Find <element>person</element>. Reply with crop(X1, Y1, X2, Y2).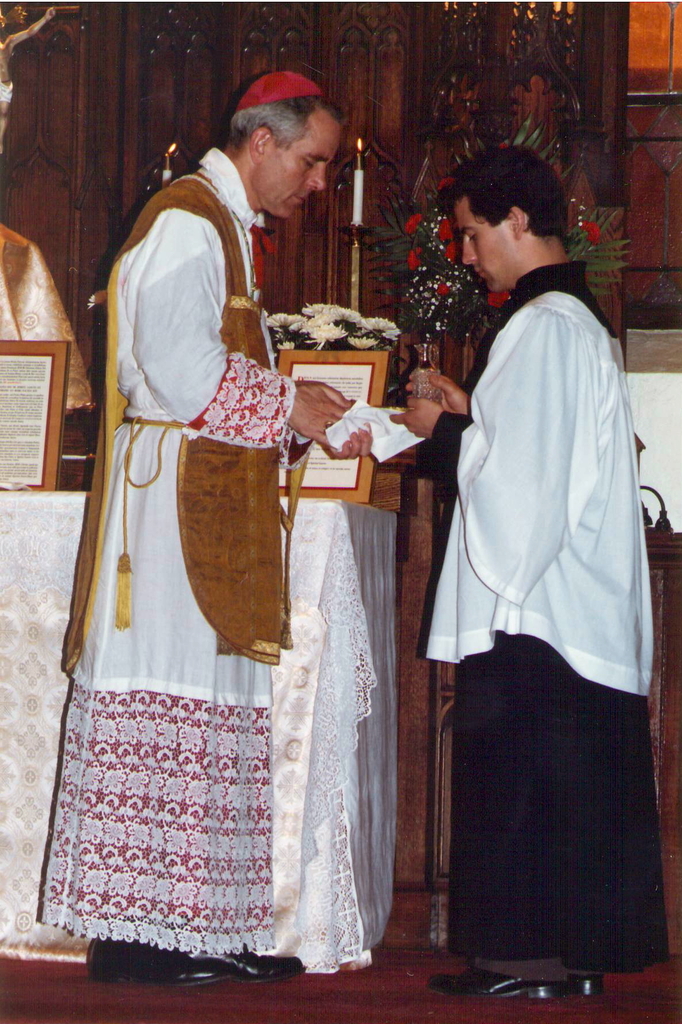
crop(386, 146, 659, 1005).
